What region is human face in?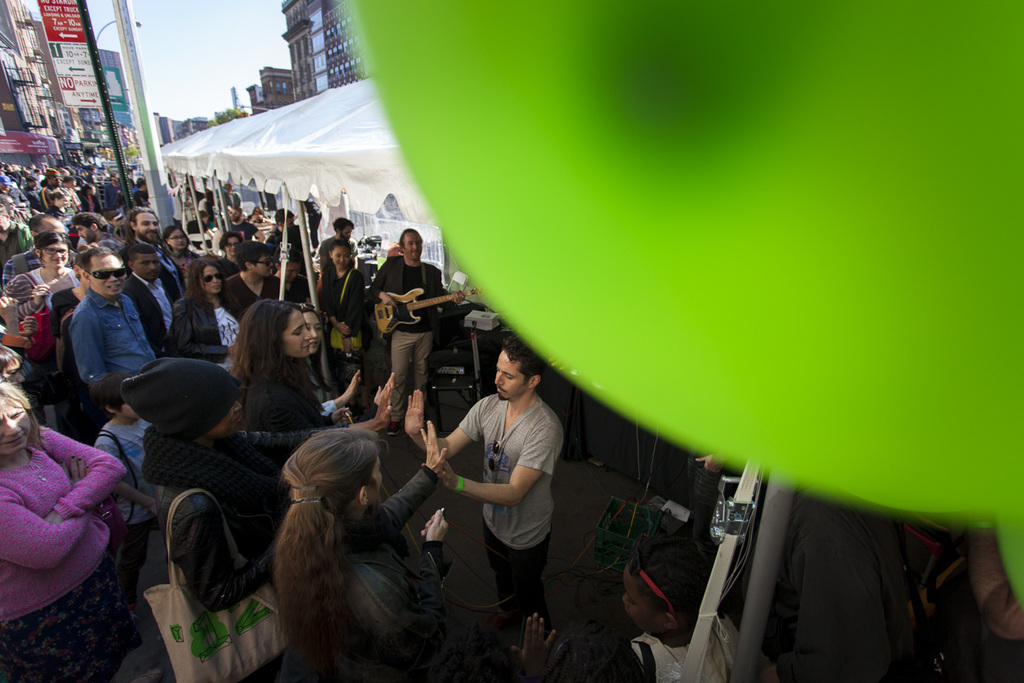
BBox(88, 254, 130, 296).
